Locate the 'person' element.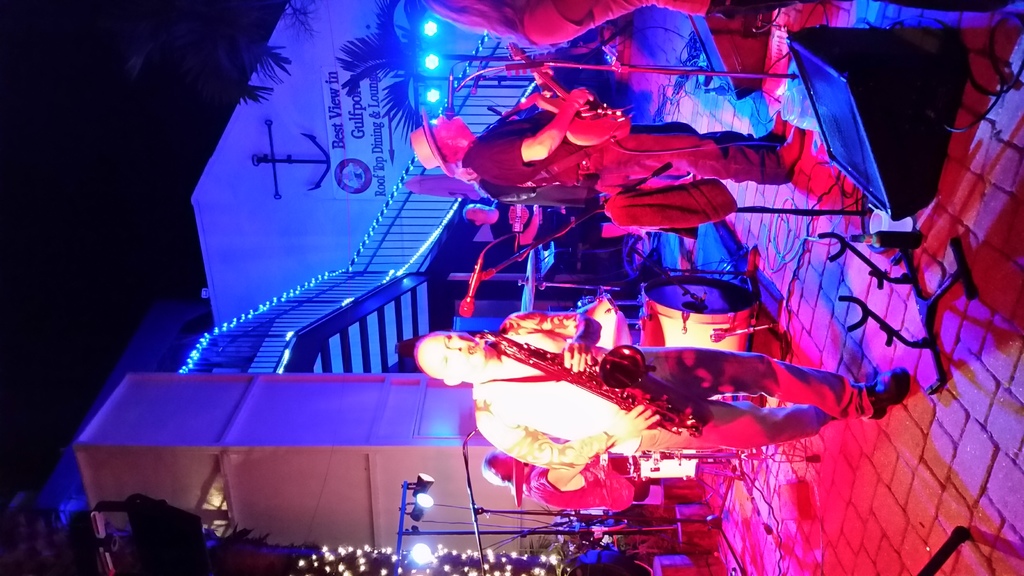
Element bbox: <region>415, 310, 909, 470</region>.
